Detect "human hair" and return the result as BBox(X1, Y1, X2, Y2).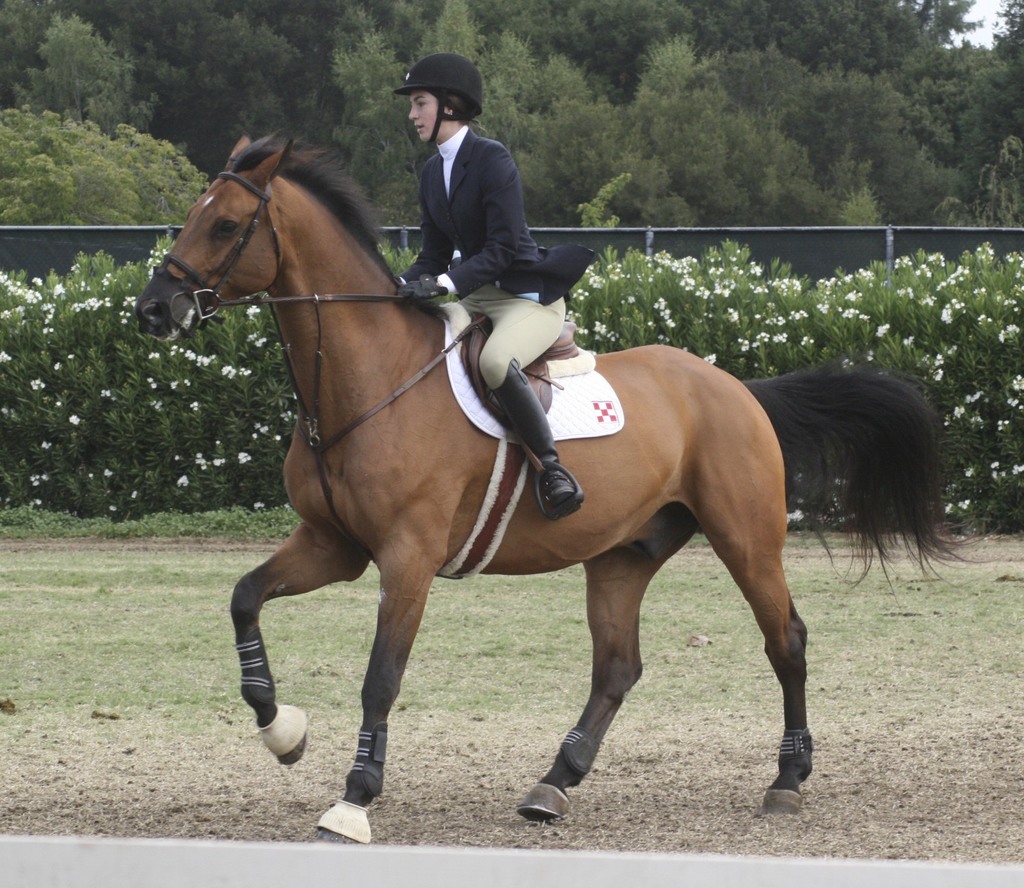
BBox(429, 90, 485, 125).
